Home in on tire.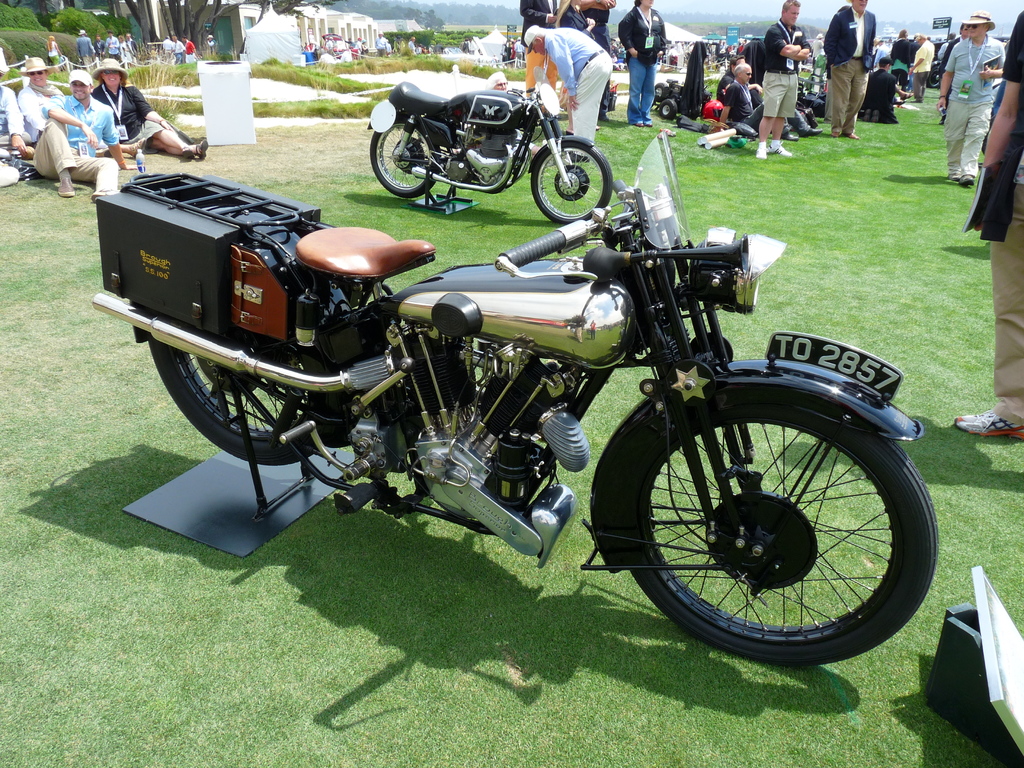
Homed in at [617,400,936,663].
